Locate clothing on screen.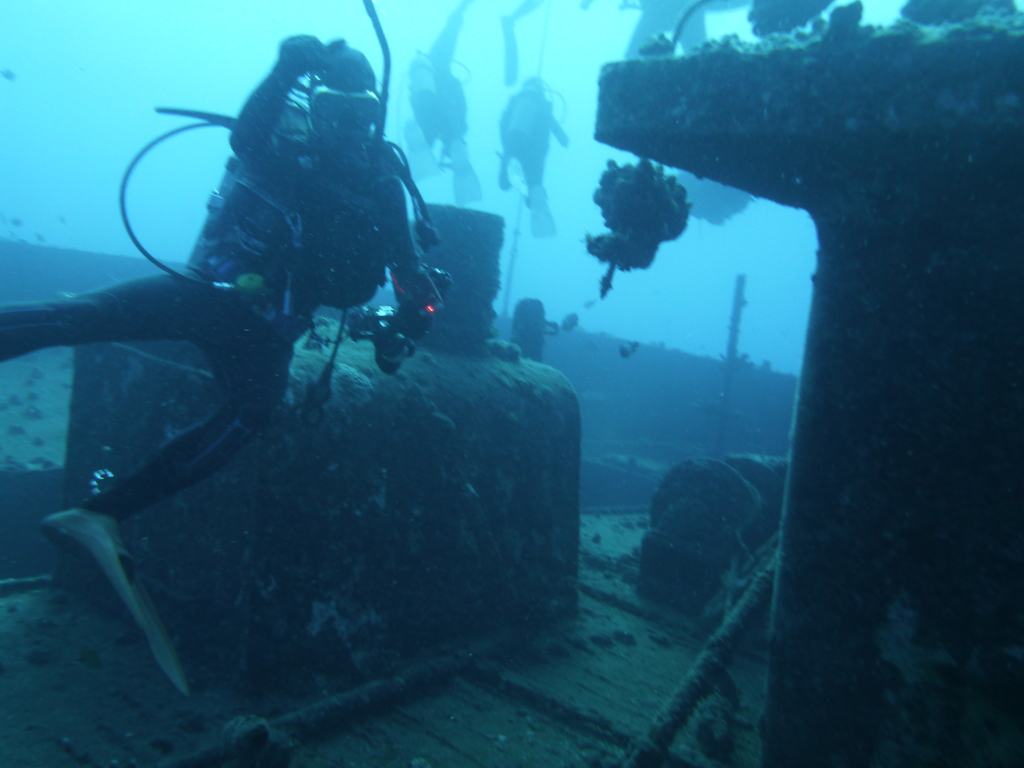
On screen at region(408, 51, 465, 157).
